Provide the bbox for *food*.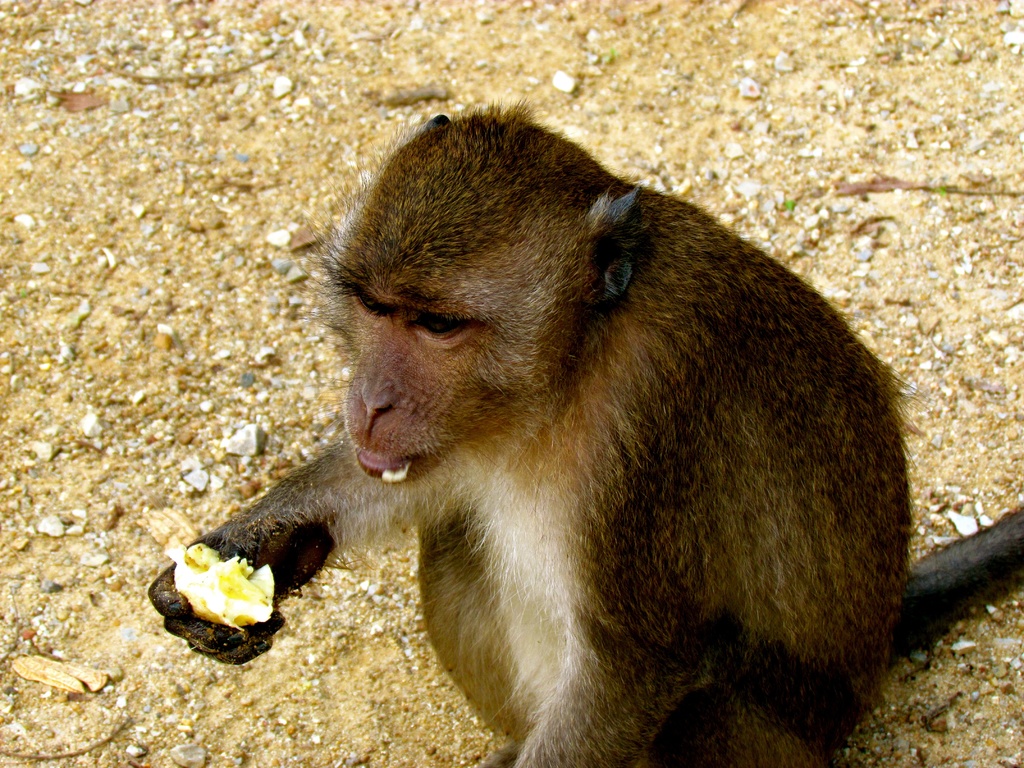
<box>169,545,274,640</box>.
